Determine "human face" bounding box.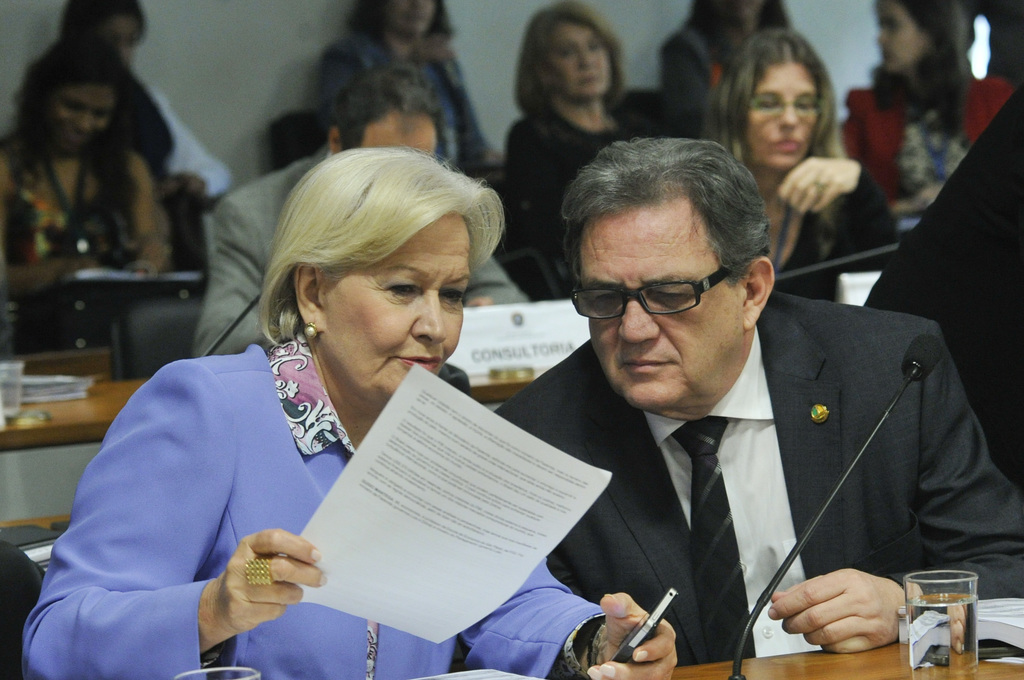
Determined: box=[382, 0, 438, 39].
